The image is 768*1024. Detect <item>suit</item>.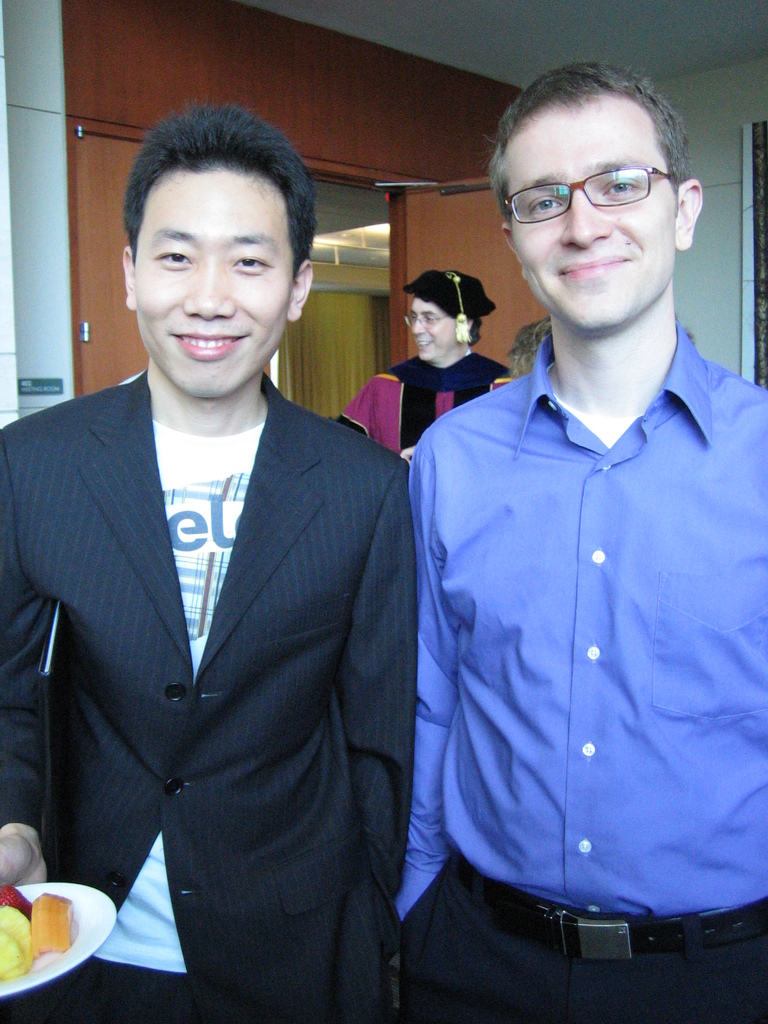
Detection: pyautogui.locateOnScreen(19, 226, 426, 1012).
